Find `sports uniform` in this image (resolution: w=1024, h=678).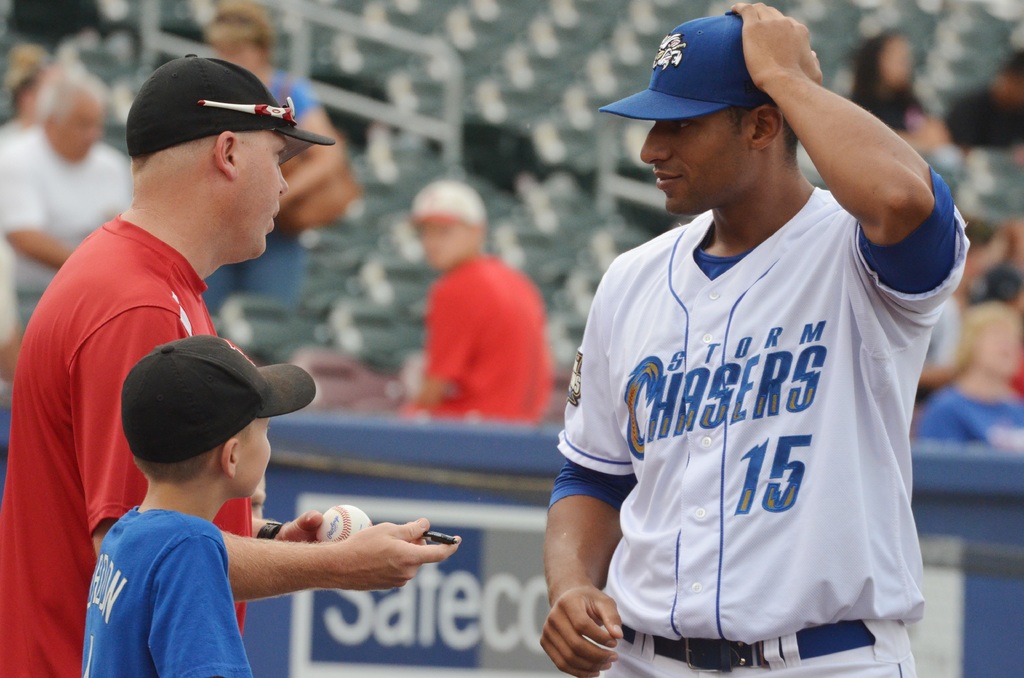
(x1=83, y1=501, x2=259, y2=677).
